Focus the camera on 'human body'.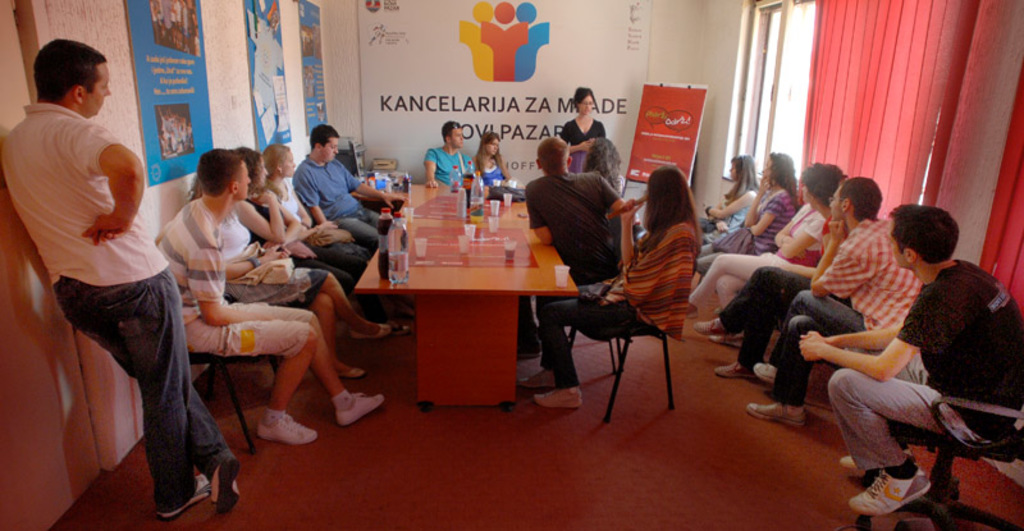
Focus region: crop(520, 165, 701, 411).
